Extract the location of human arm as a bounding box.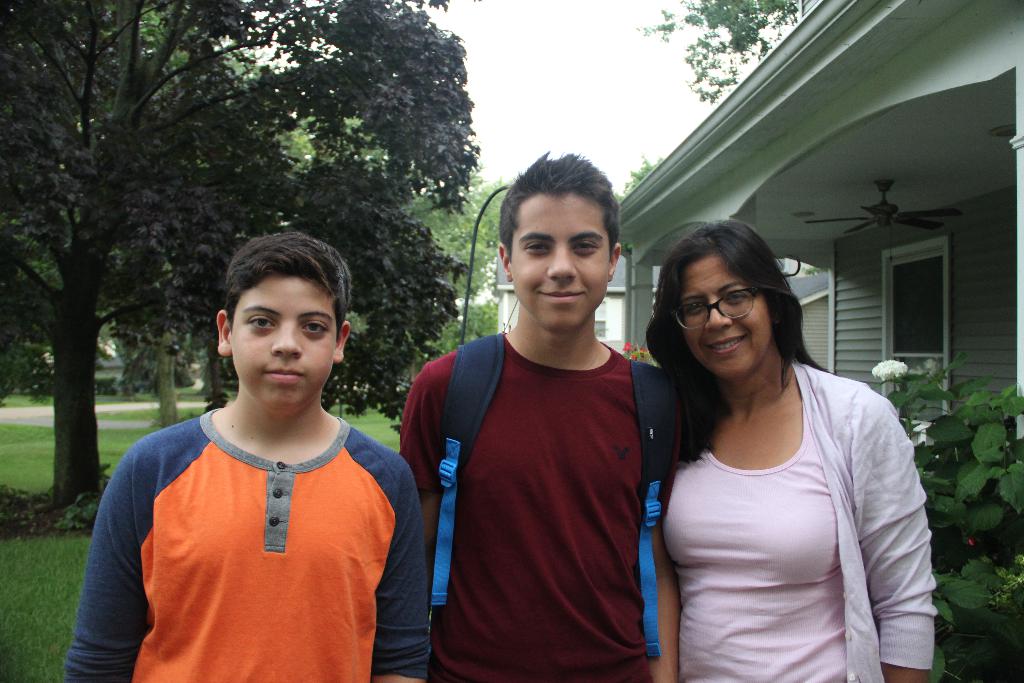
bbox=(644, 529, 687, 682).
